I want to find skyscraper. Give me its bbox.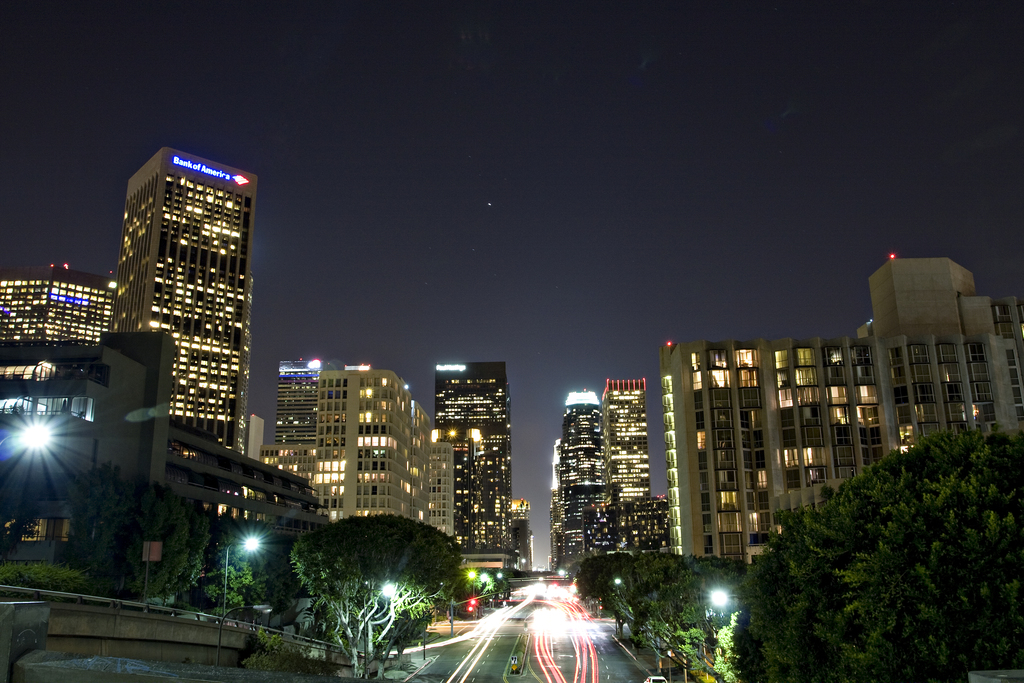
bbox=(554, 393, 613, 578).
